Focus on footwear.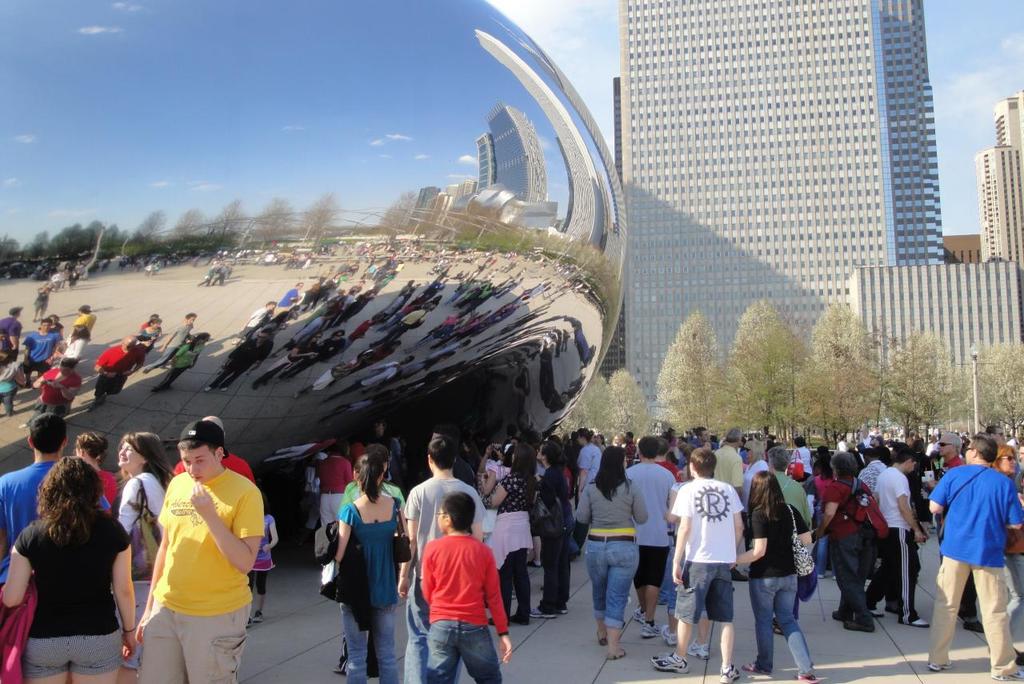
Focused at rect(871, 606, 882, 618).
